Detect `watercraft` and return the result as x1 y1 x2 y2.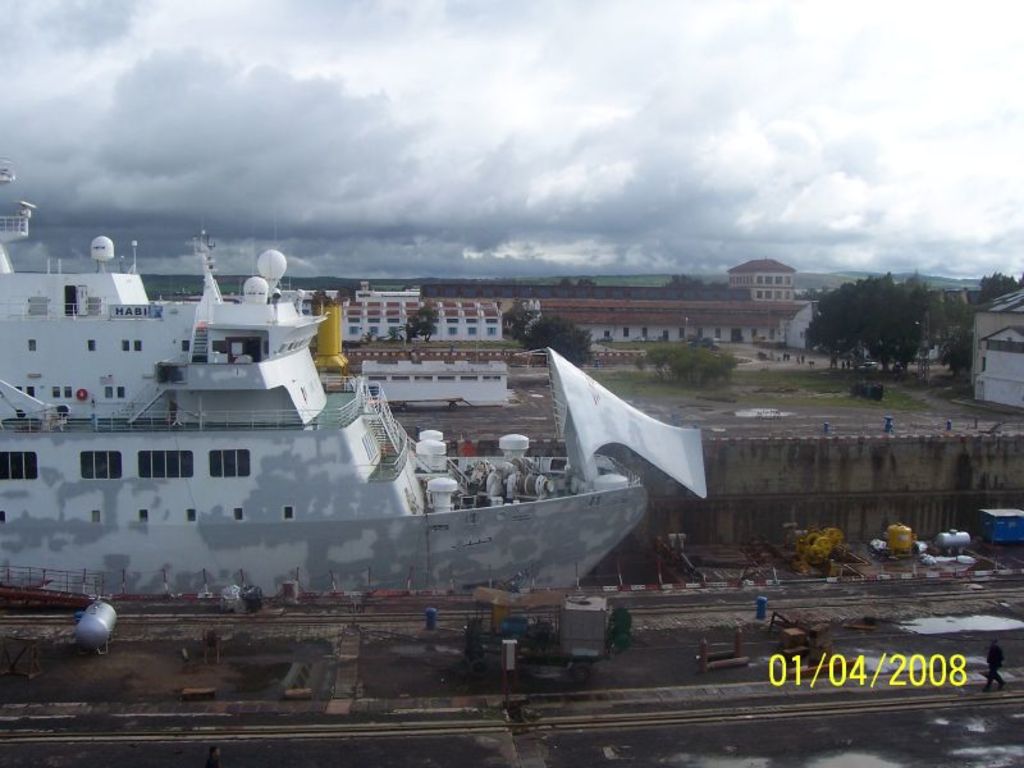
0 247 649 602.
